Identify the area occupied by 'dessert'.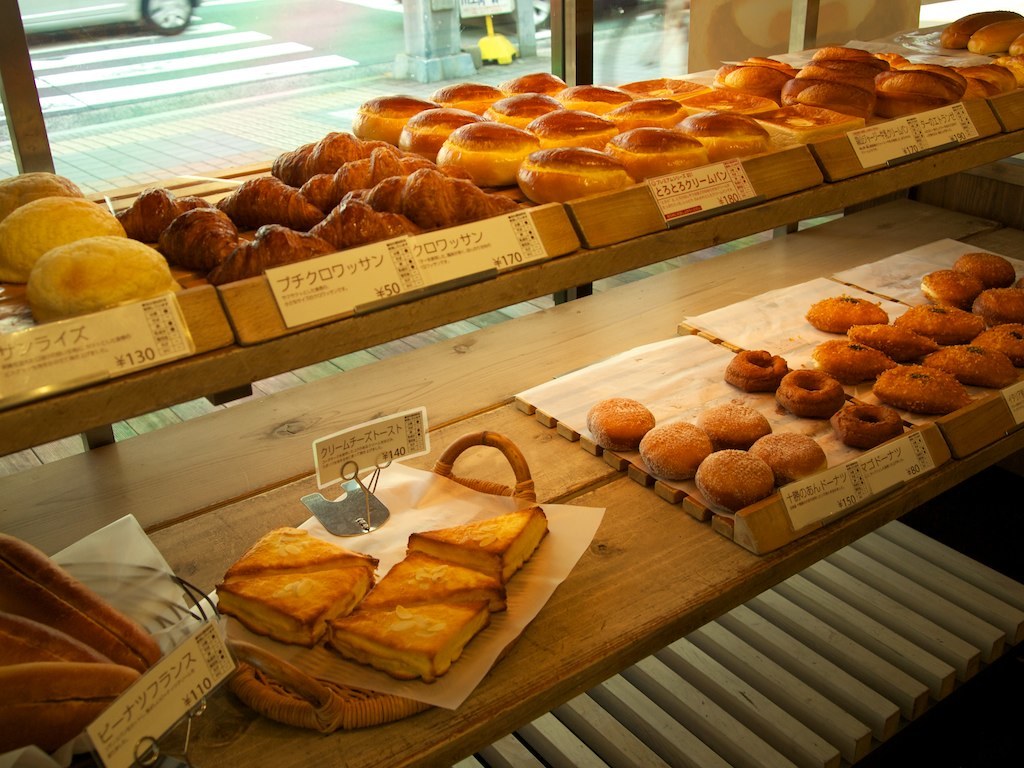
Area: (left=127, top=193, right=195, bottom=241).
